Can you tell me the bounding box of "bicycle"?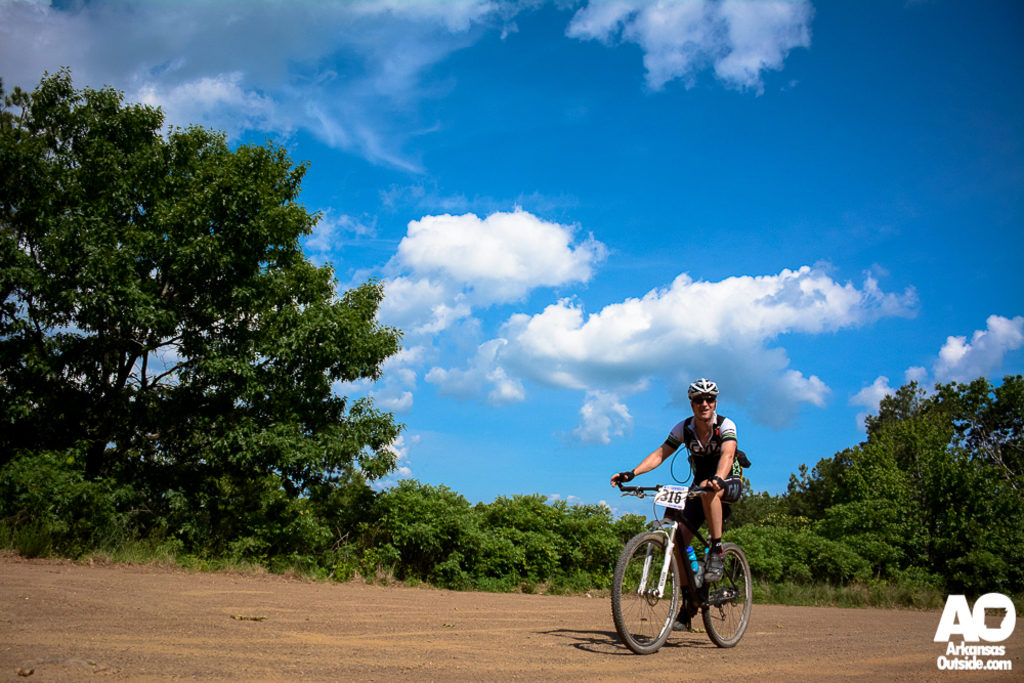
[left=622, top=477, right=763, bottom=660].
